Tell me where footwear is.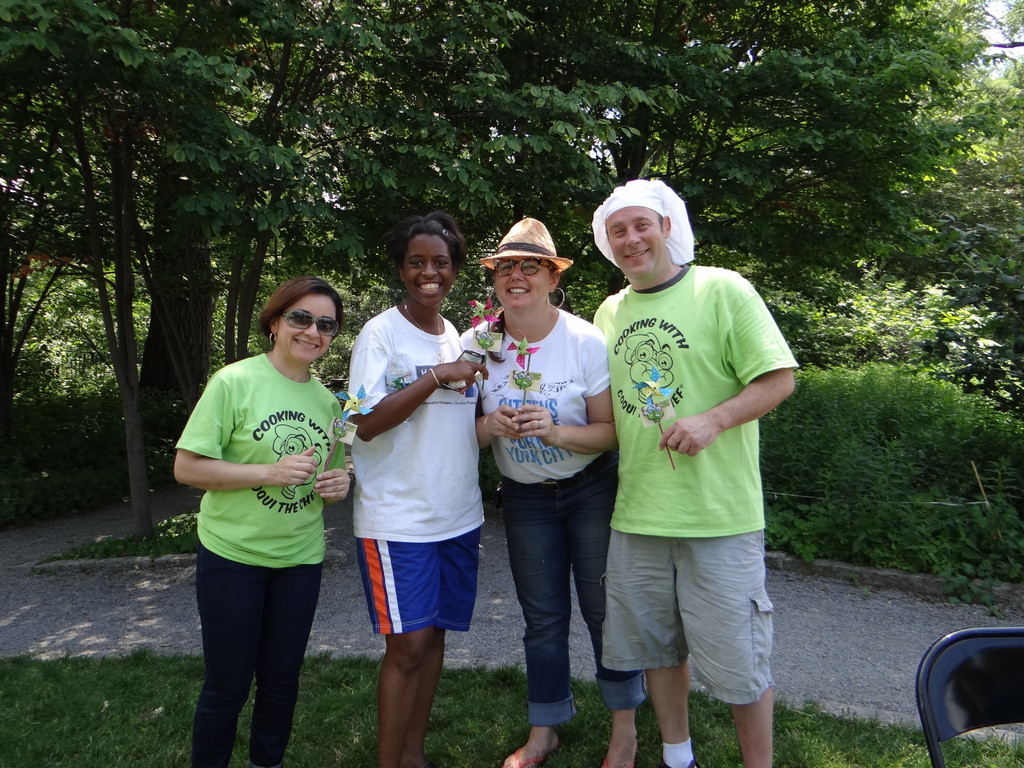
footwear is at [x1=602, y1=760, x2=635, y2=767].
